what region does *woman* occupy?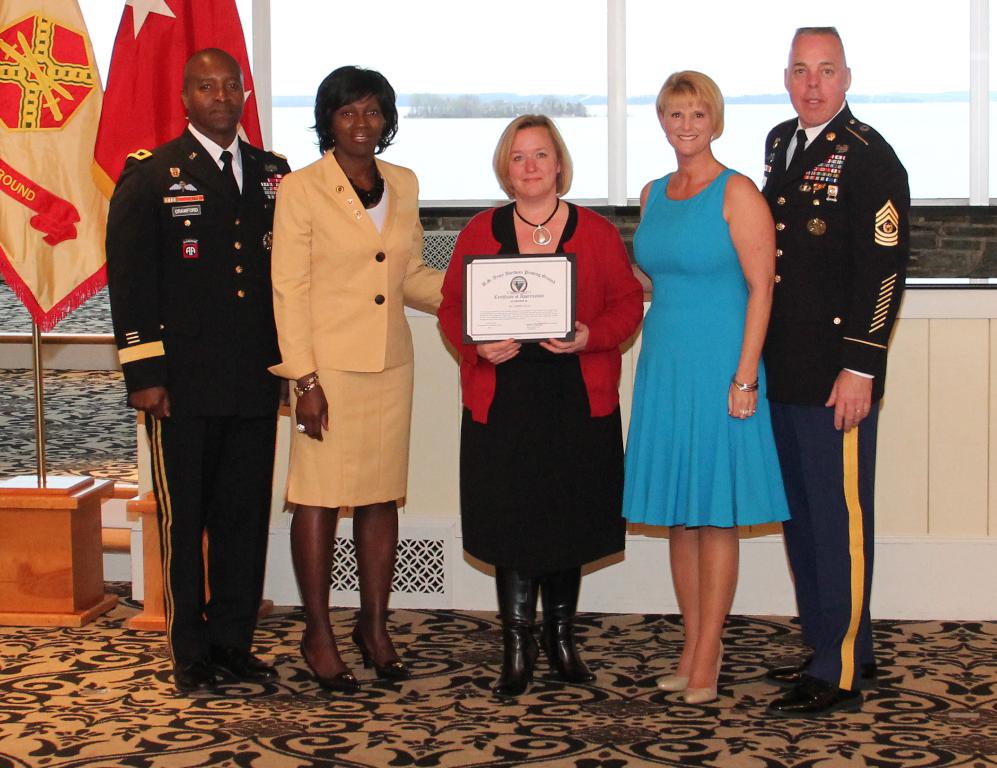
Rect(446, 130, 628, 667).
